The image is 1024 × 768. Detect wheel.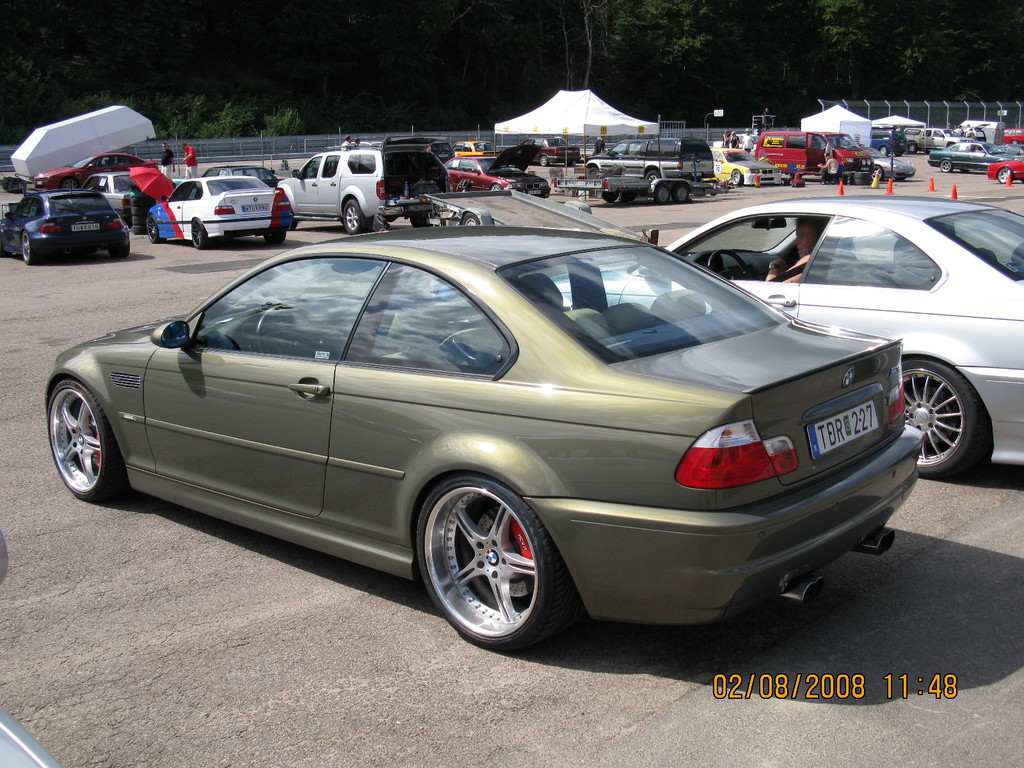
Detection: bbox=(252, 305, 333, 360).
